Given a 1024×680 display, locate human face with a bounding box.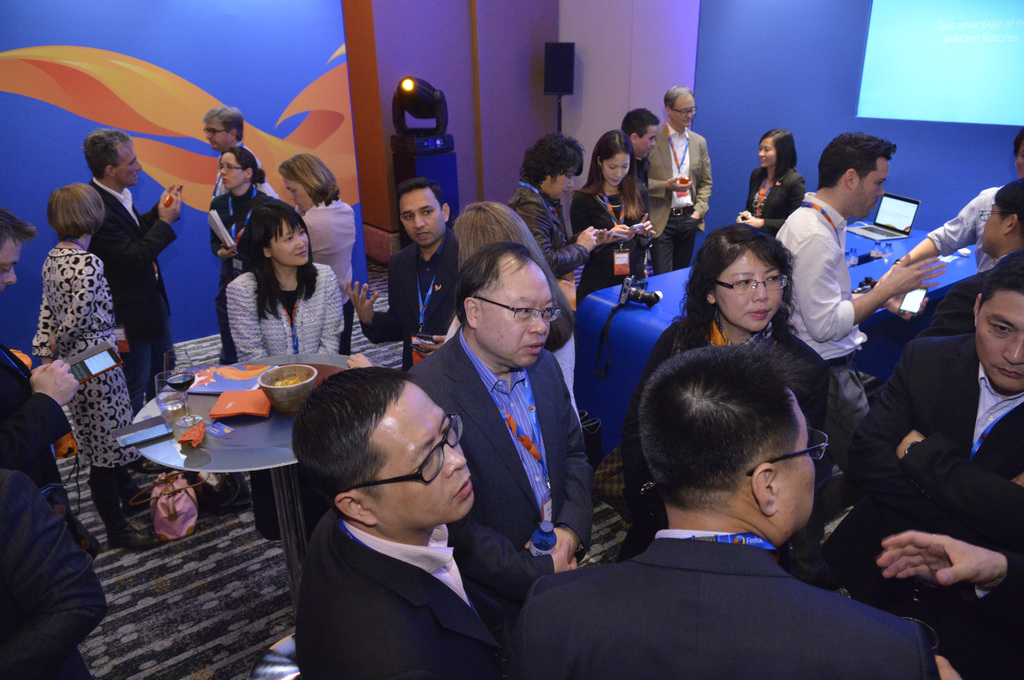
Located: (x1=116, y1=143, x2=142, y2=185).
